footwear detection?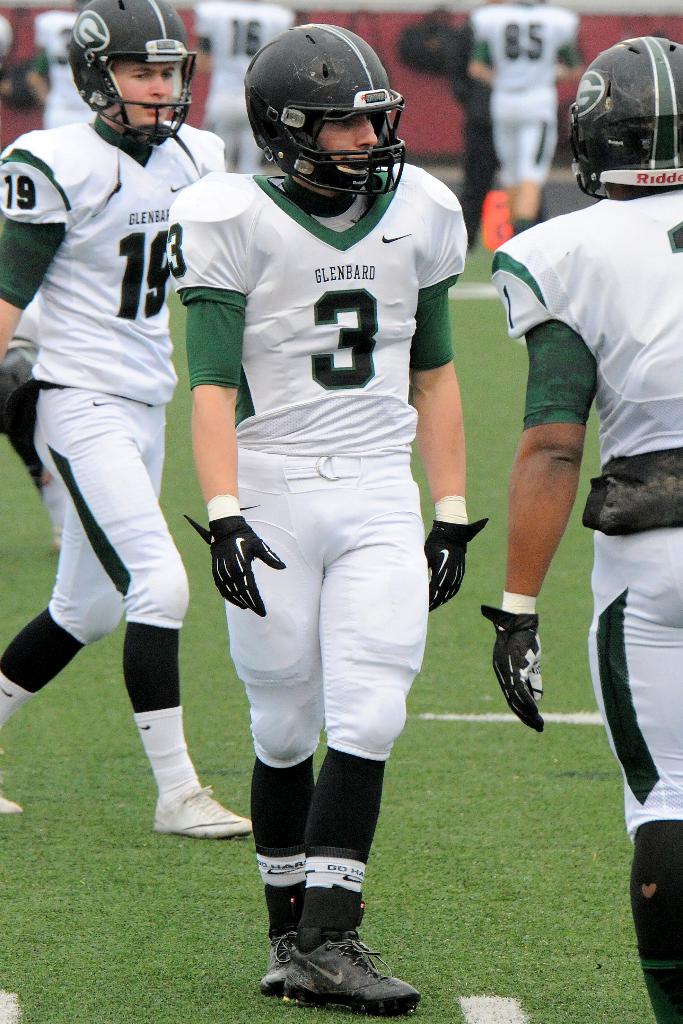
(left=0, top=791, right=24, bottom=812)
